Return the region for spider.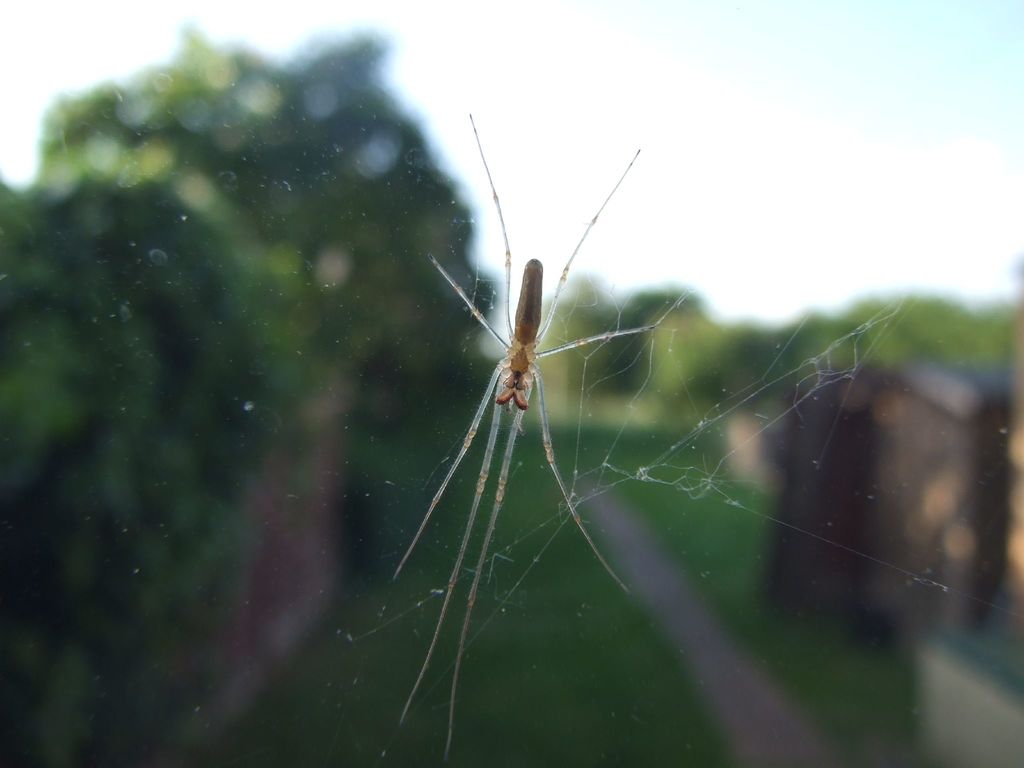
bbox=(380, 106, 694, 767).
